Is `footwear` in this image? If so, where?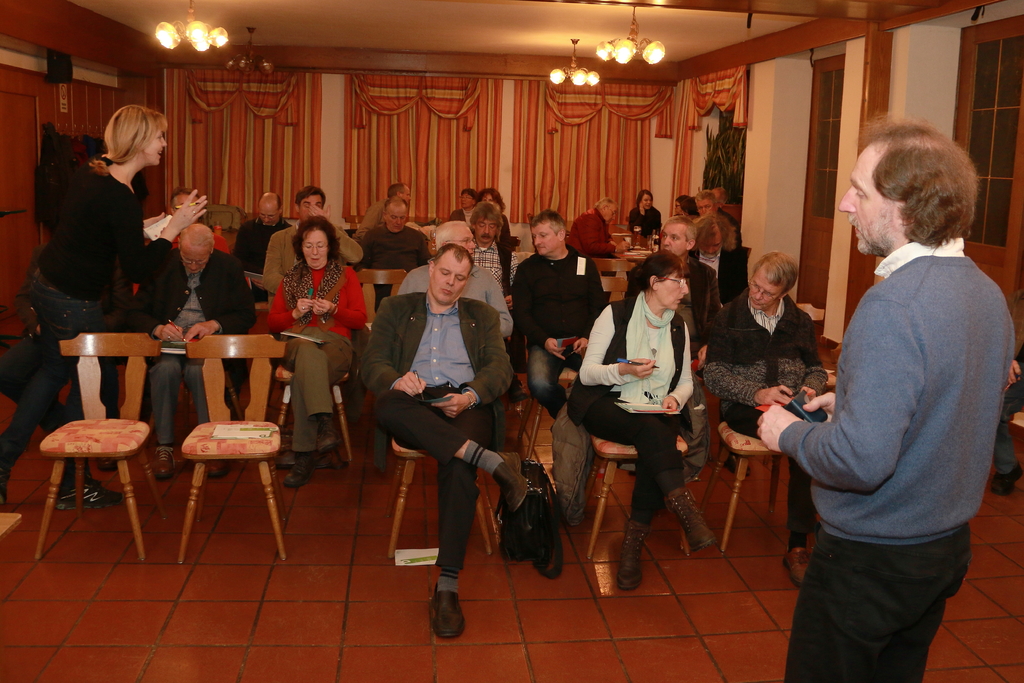
Yes, at 285,450,315,484.
